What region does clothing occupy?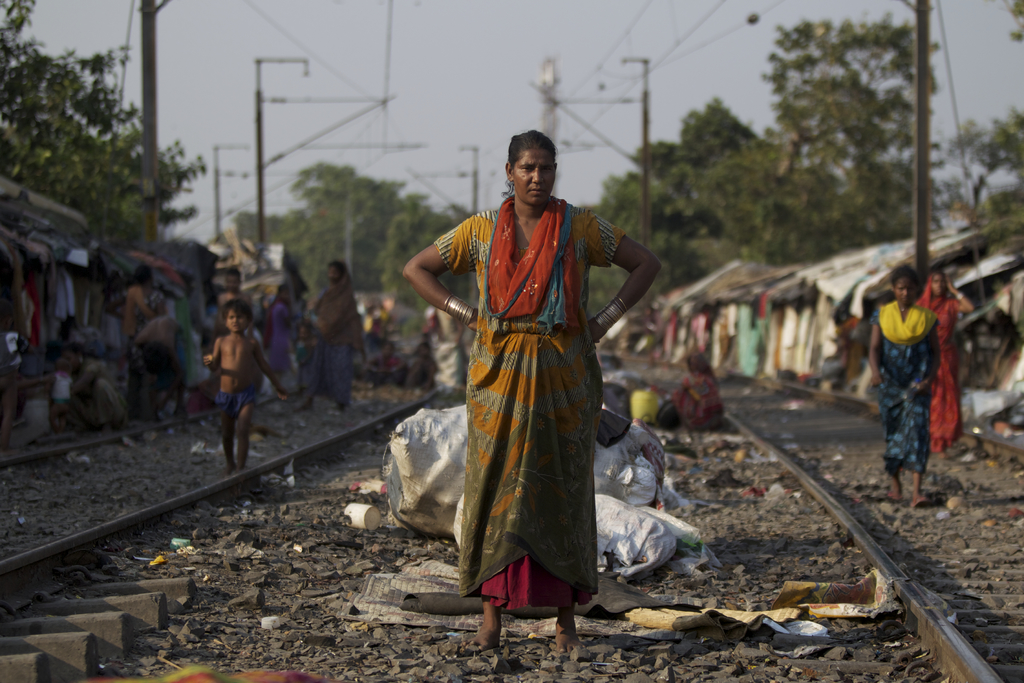
<bbox>867, 299, 940, 473</bbox>.
